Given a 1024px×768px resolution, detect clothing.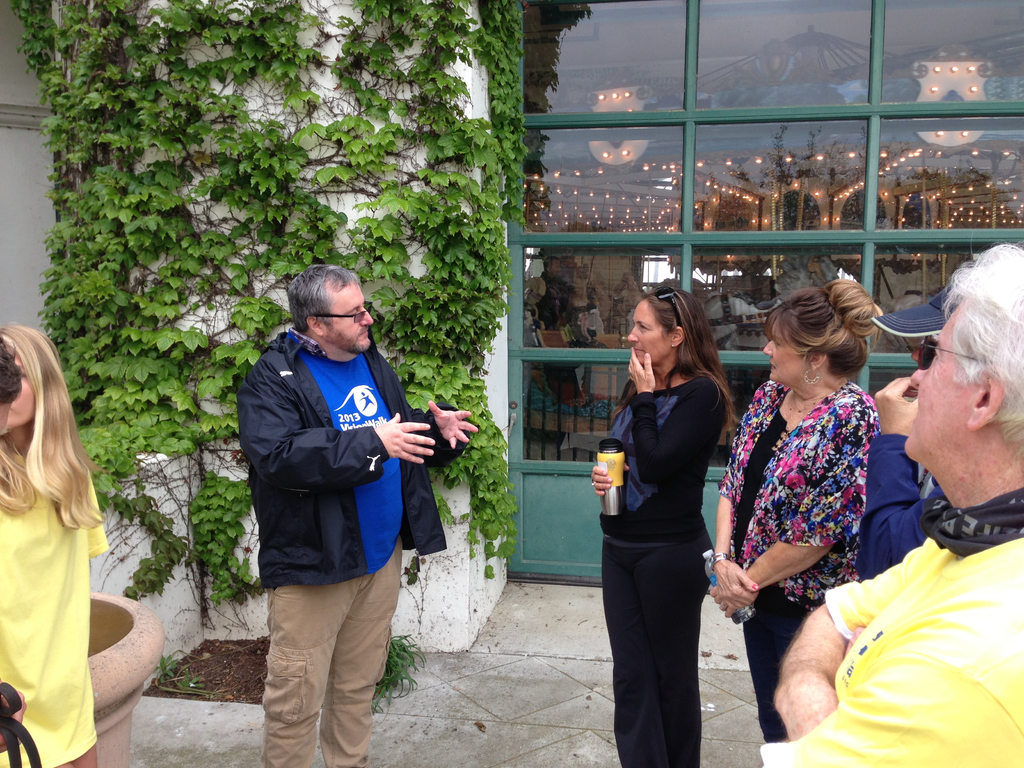
[719, 380, 880, 743].
